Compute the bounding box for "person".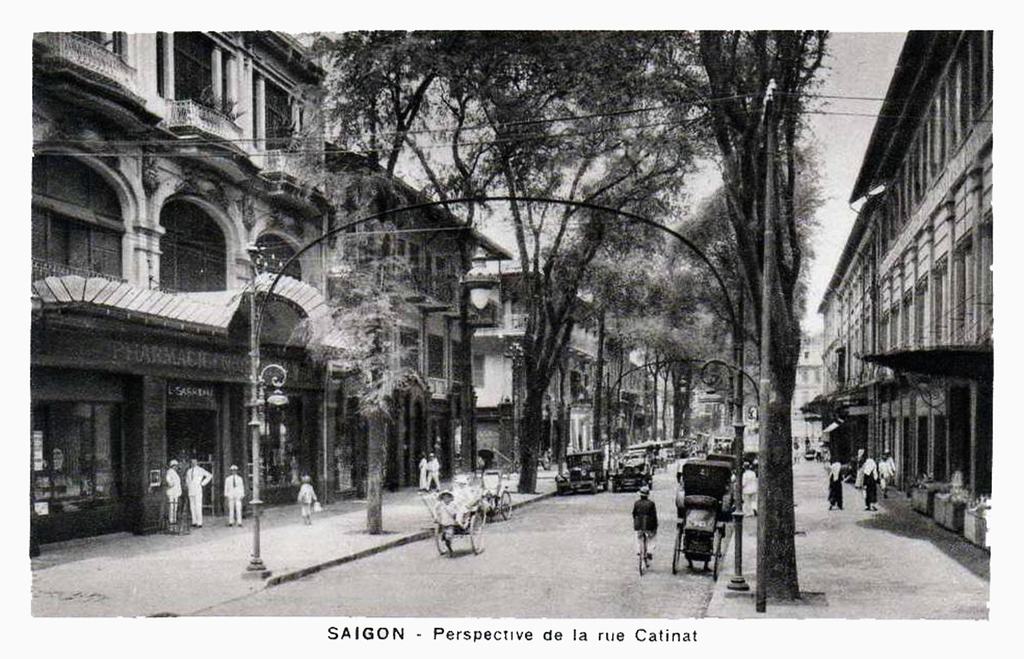
(419, 453, 426, 490).
